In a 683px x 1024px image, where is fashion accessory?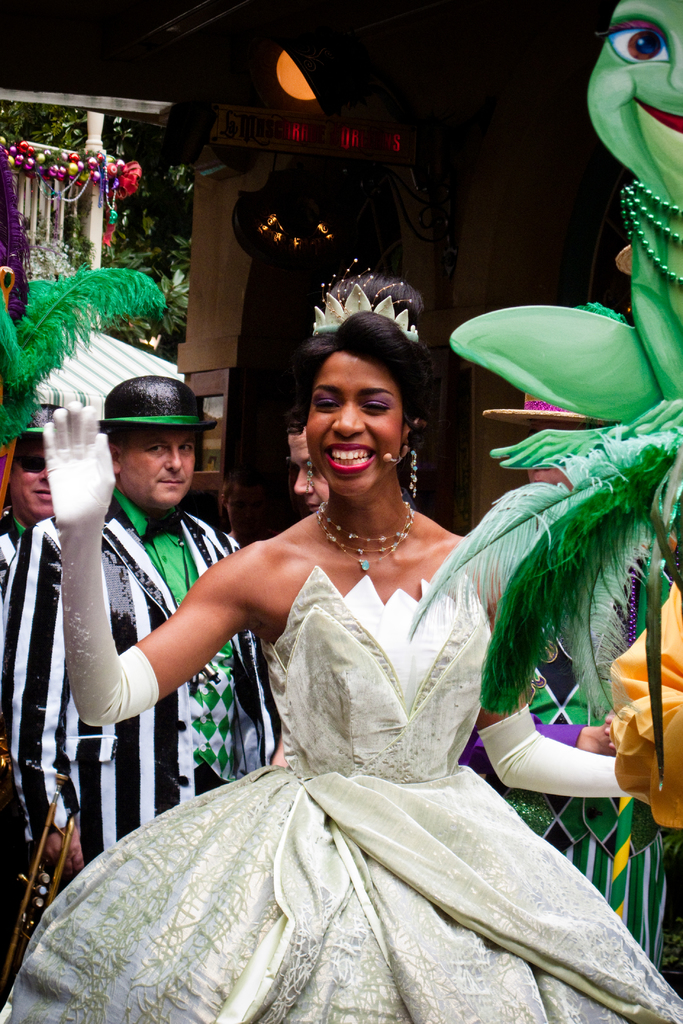
{"x1": 529, "y1": 711, "x2": 588, "y2": 749}.
